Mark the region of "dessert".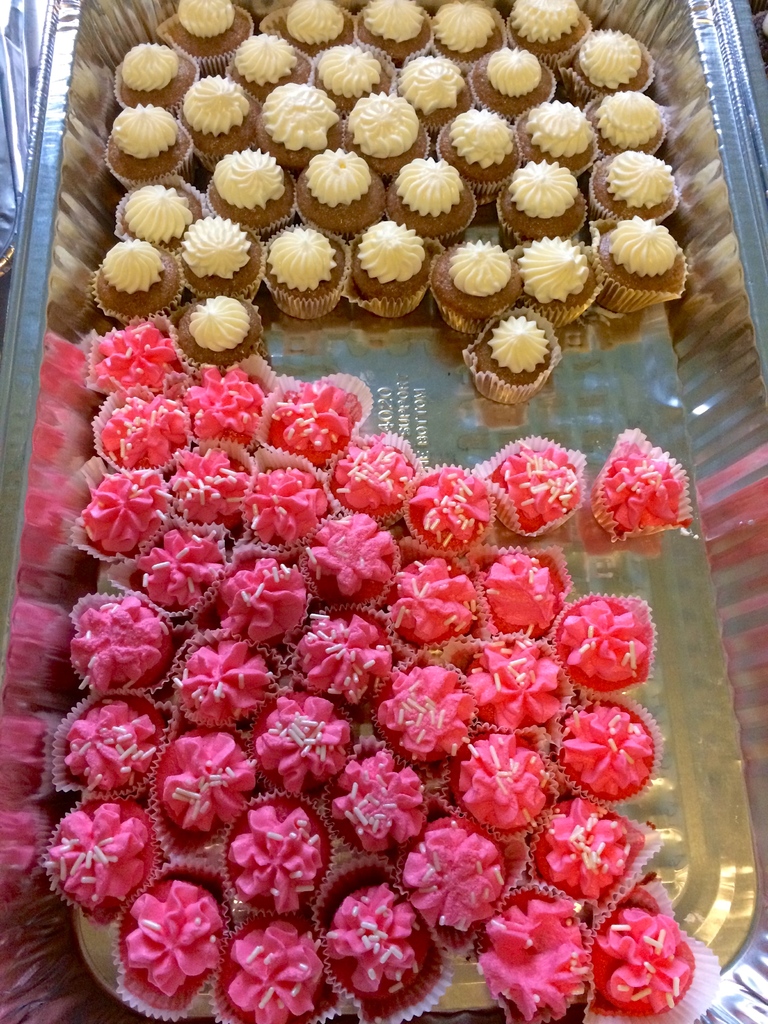
Region: <box>266,364,361,452</box>.
